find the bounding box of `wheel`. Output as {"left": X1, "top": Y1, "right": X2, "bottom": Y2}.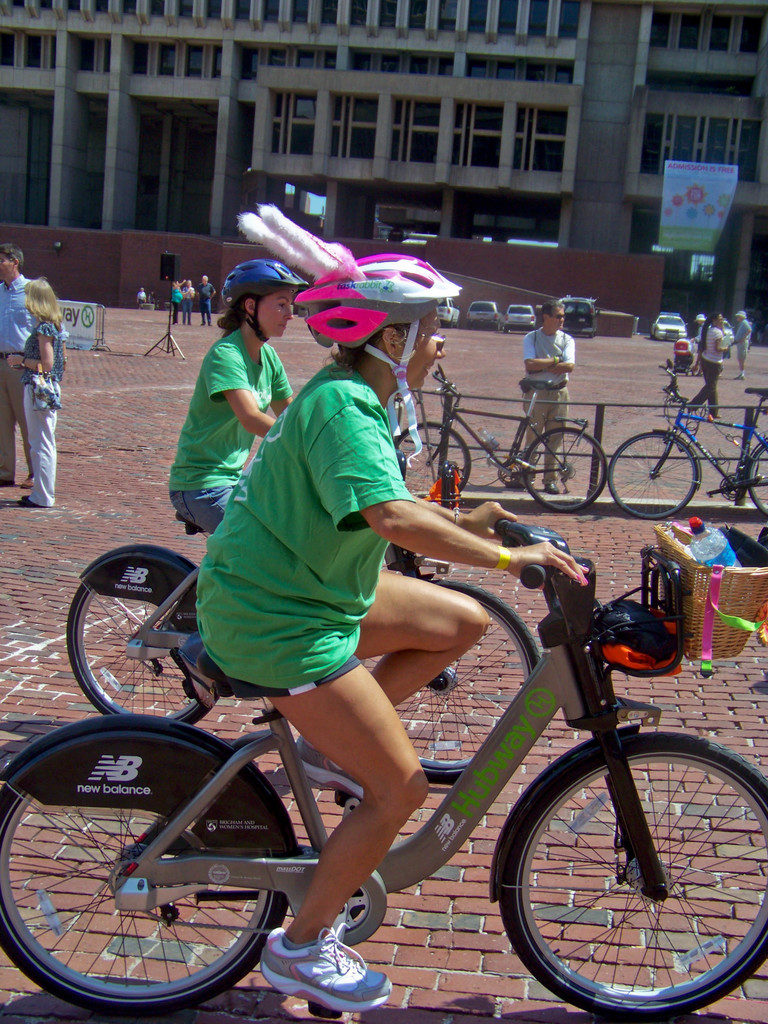
{"left": 492, "top": 455, "right": 524, "bottom": 485}.
